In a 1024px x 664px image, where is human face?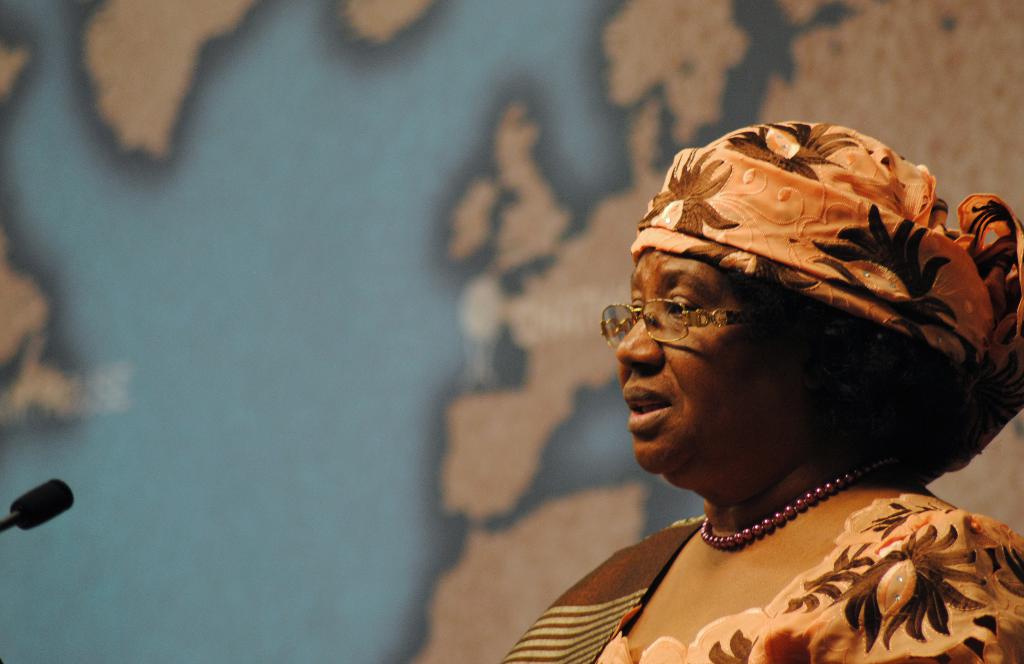
locate(614, 251, 810, 477).
